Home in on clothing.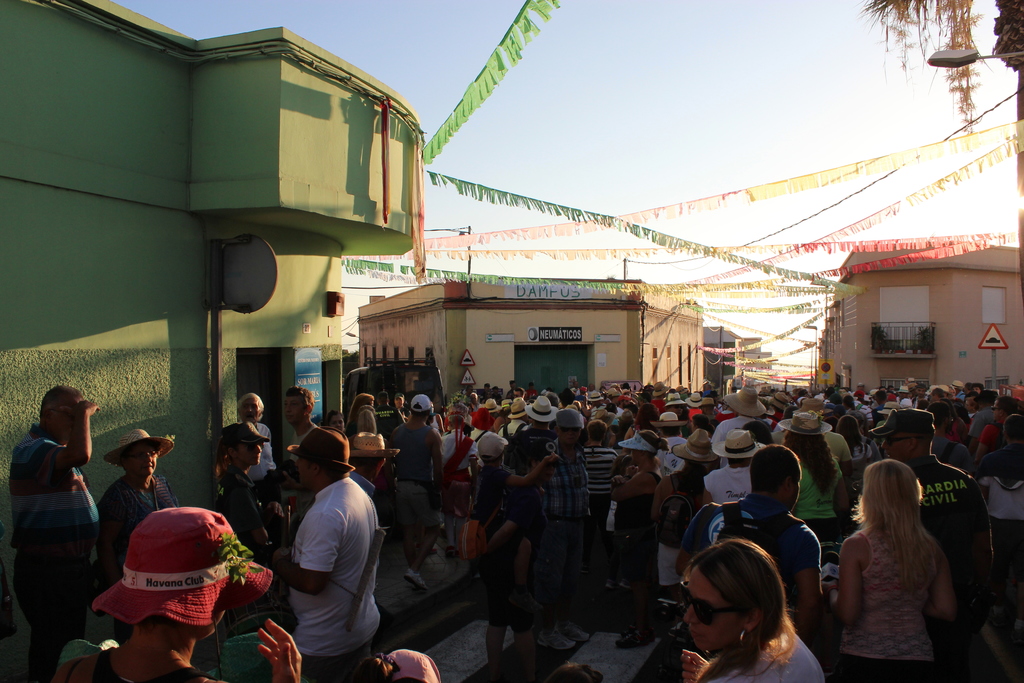
Homed in at 788/448/848/528.
